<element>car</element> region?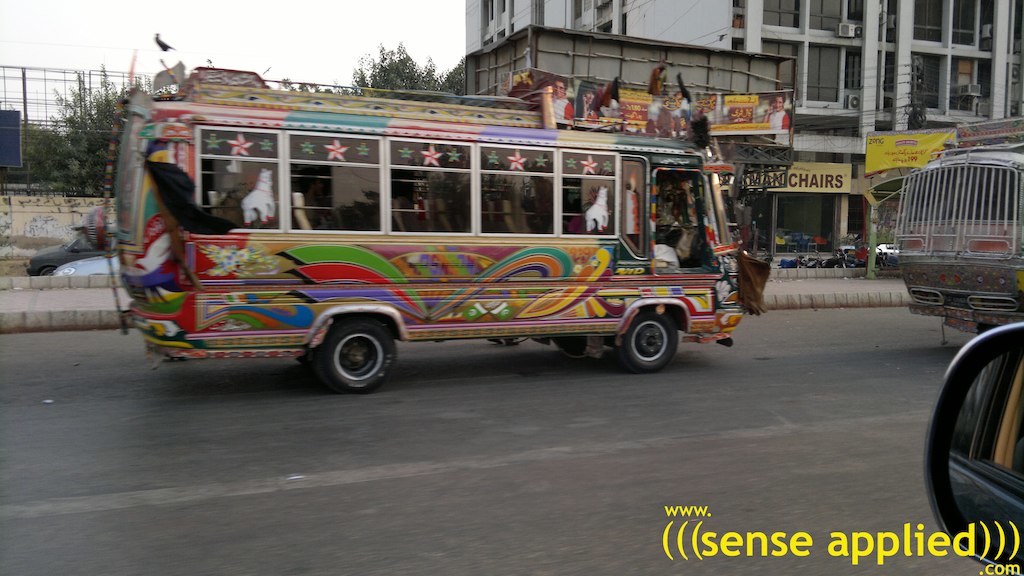
detection(54, 253, 120, 273)
